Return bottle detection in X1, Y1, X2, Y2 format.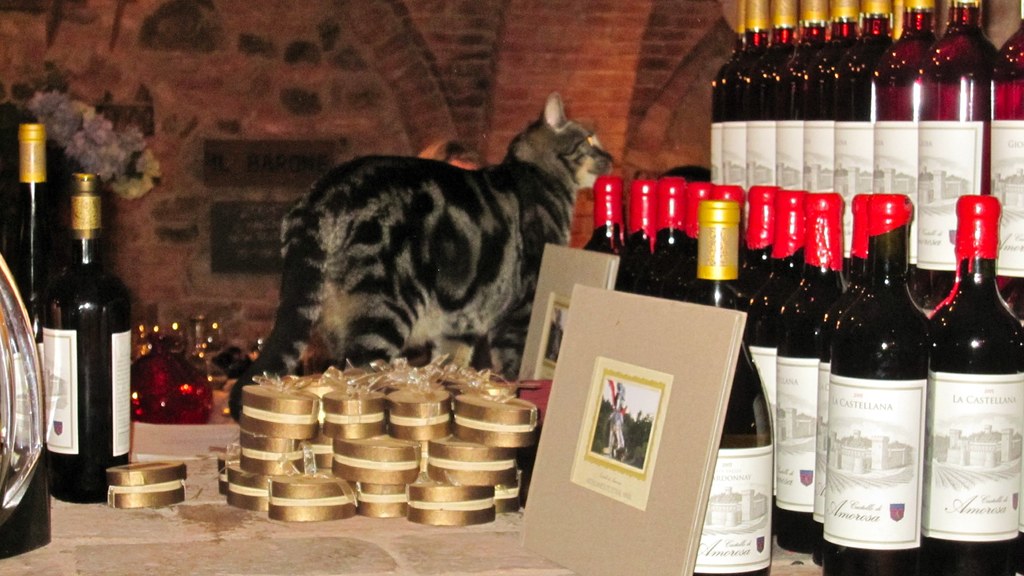
33, 161, 140, 516.
